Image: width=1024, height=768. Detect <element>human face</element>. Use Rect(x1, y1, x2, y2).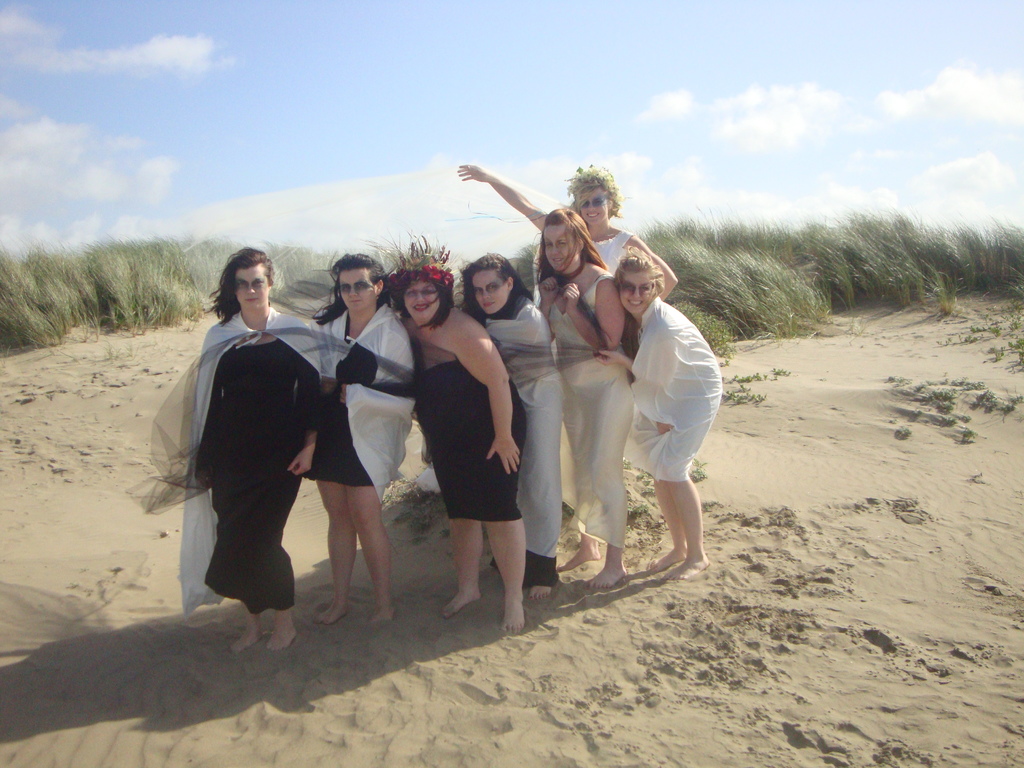
Rect(580, 186, 604, 229).
